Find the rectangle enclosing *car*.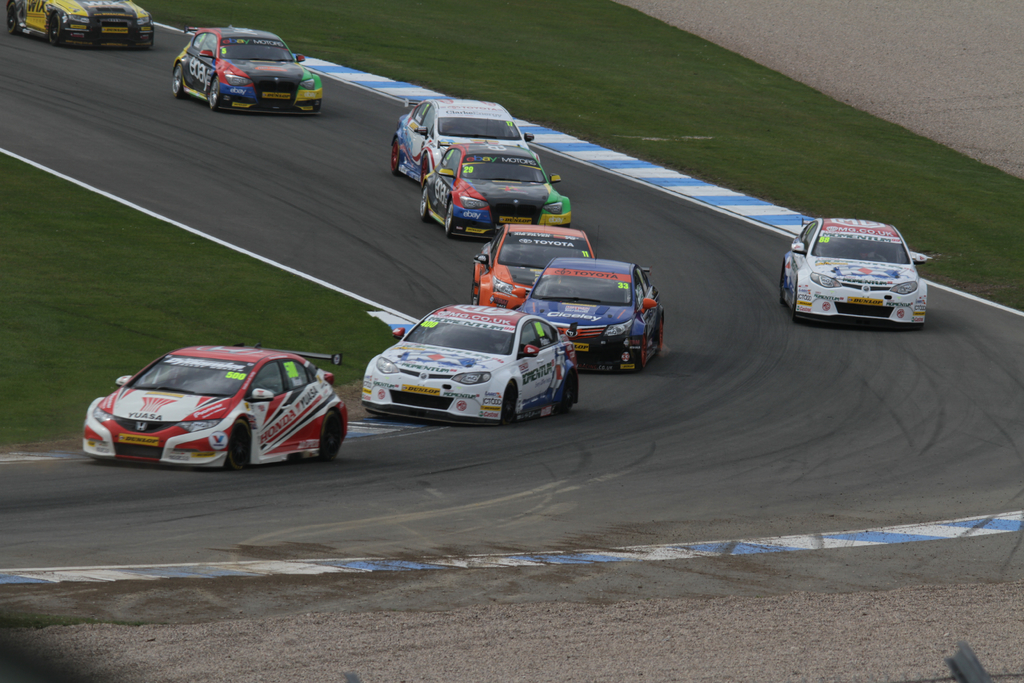
bbox(169, 28, 319, 109).
